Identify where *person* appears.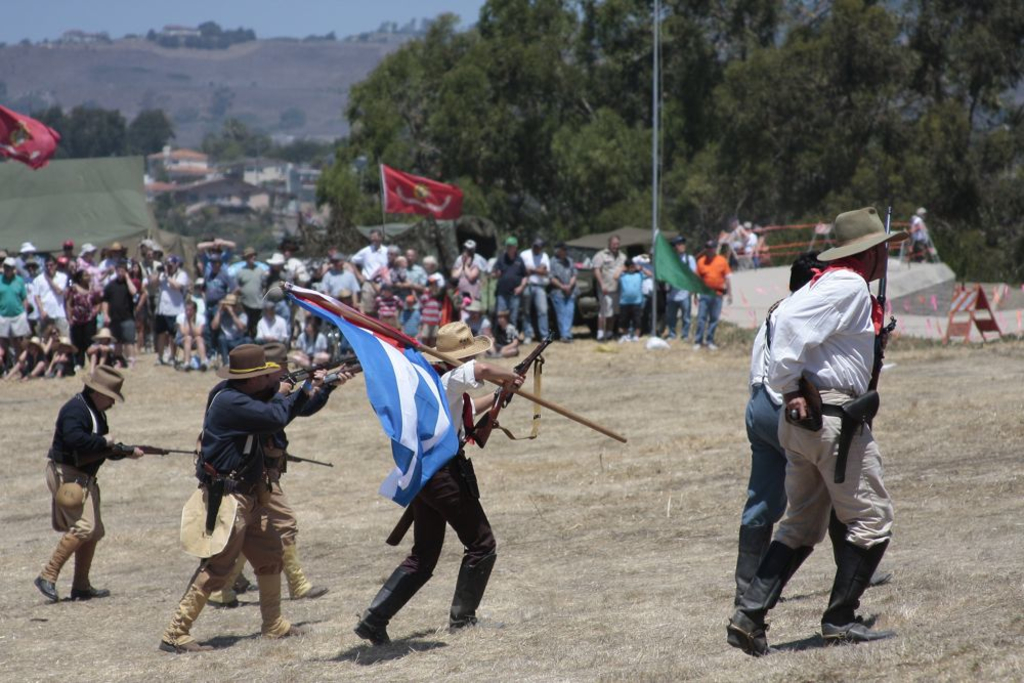
Appears at x1=353 y1=227 x2=395 y2=279.
